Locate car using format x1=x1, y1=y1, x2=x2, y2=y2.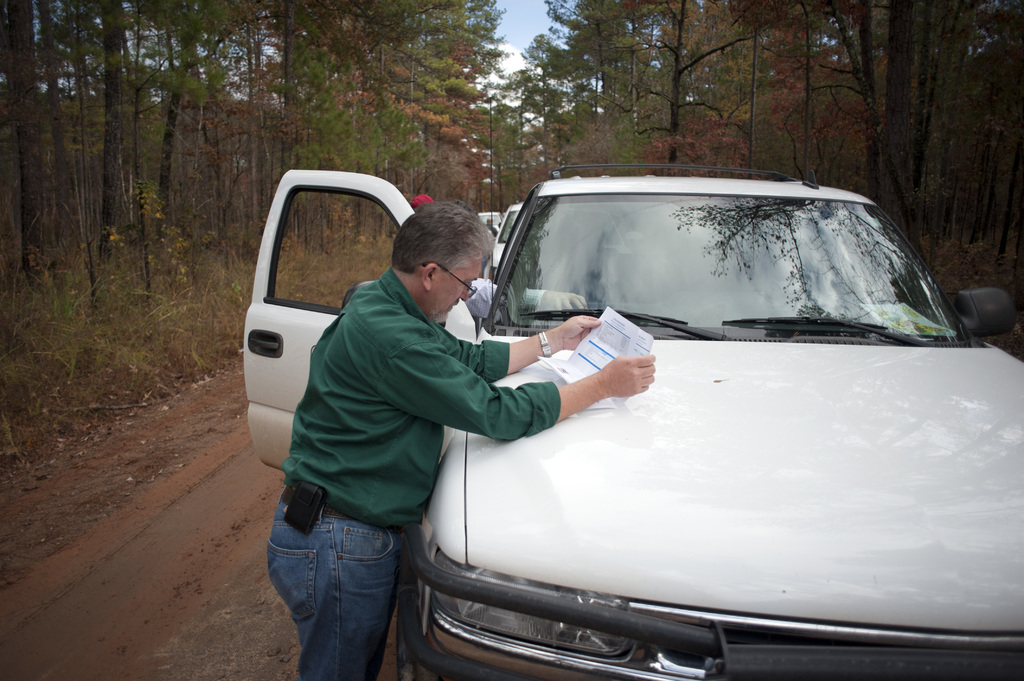
x1=241, y1=159, x2=1023, y2=680.
